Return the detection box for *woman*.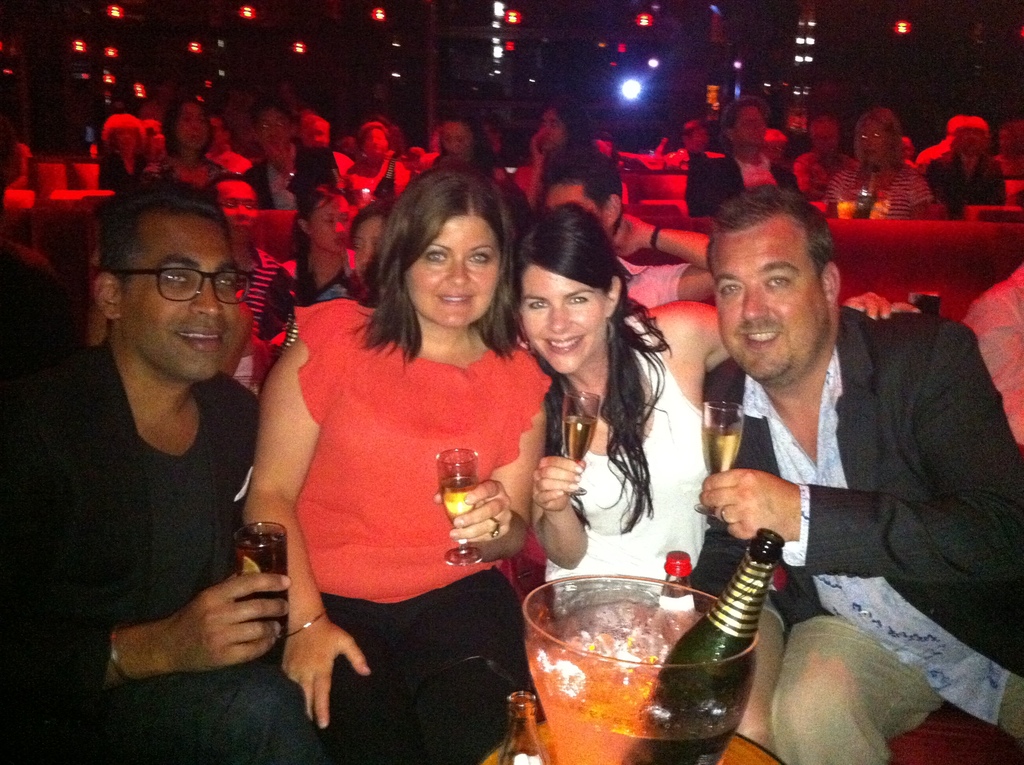
left=339, top=122, right=420, bottom=202.
